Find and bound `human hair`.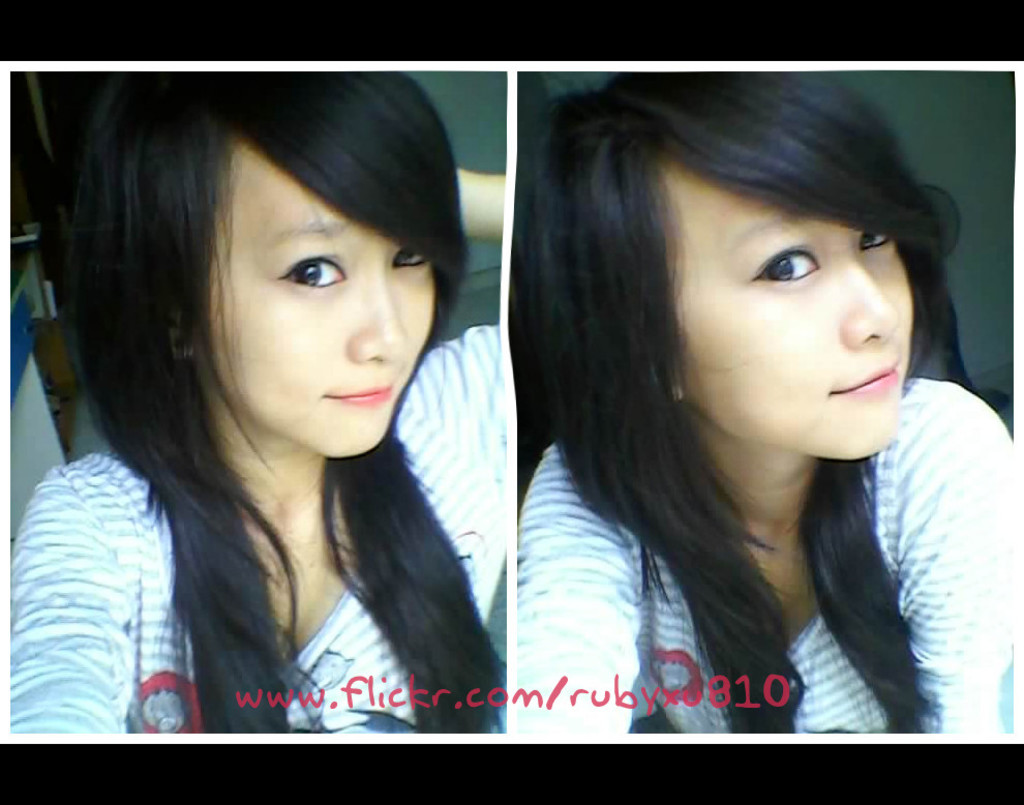
Bound: {"left": 510, "top": 73, "right": 982, "bottom": 732}.
